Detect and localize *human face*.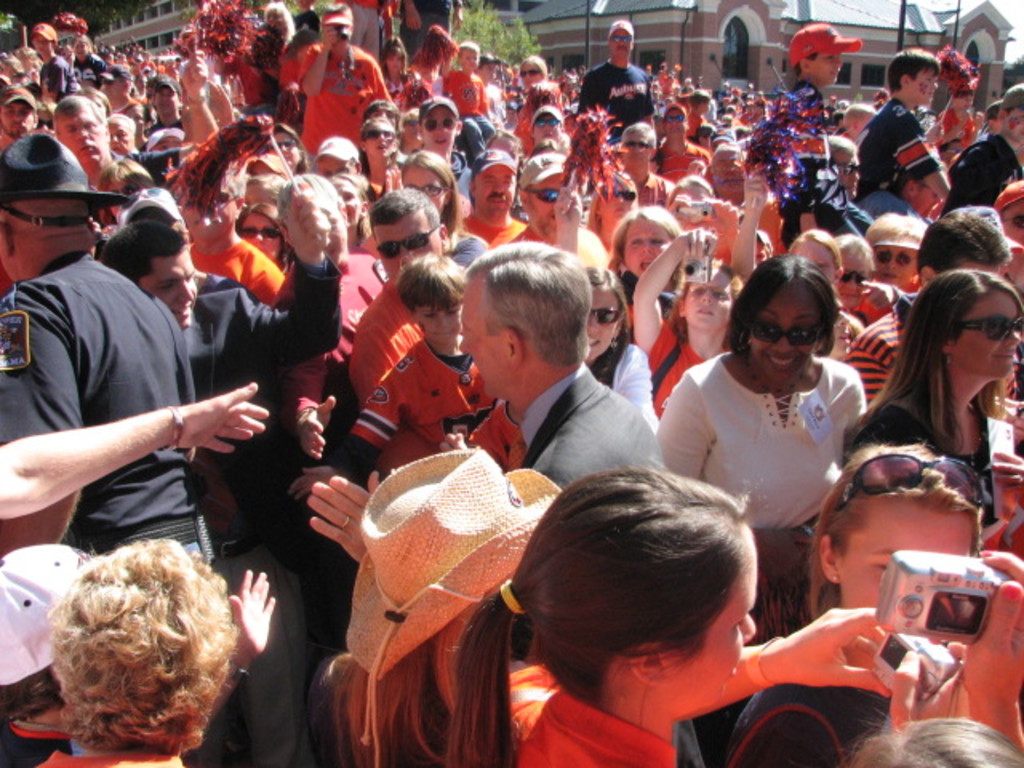
Localized at [608, 29, 634, 54].
